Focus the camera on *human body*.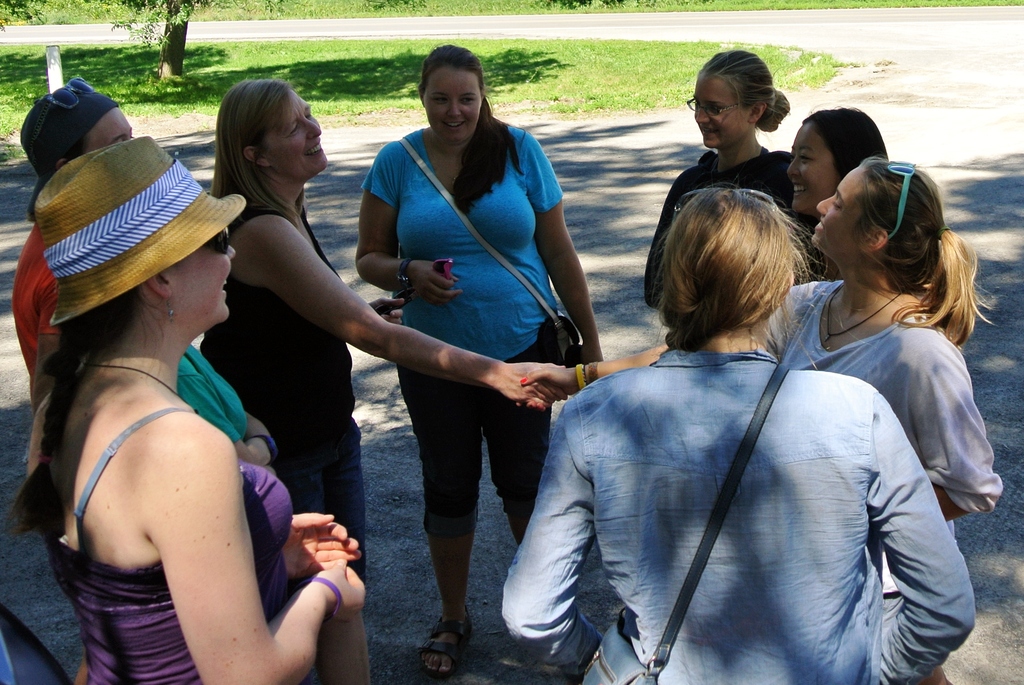
Focus region: (644,146,797,309).
